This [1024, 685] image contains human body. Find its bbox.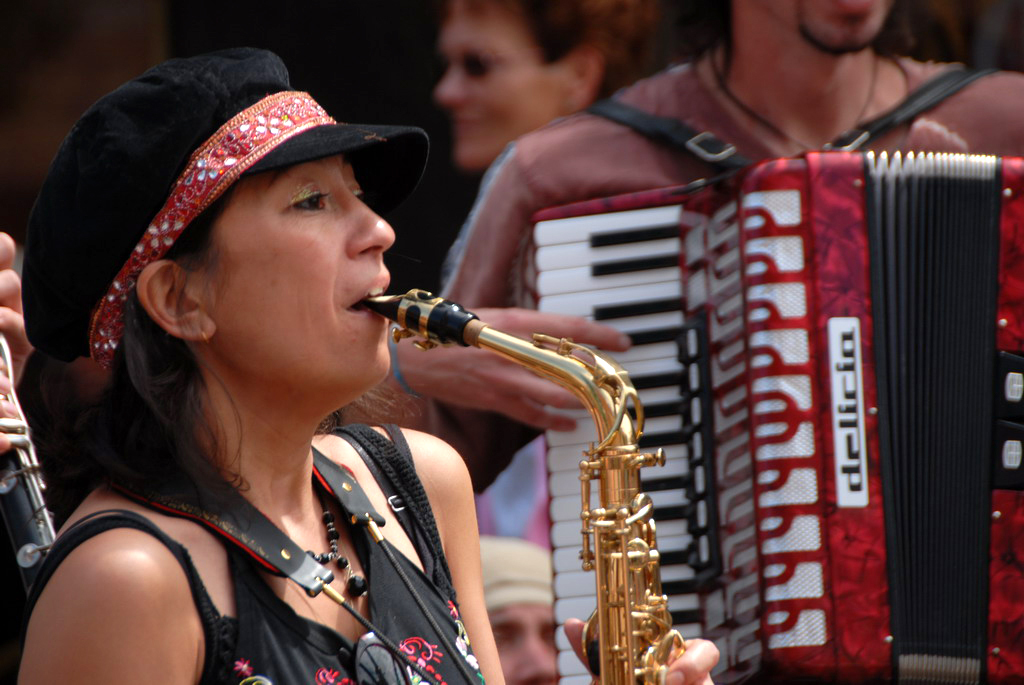
select_region(10, 422, 718, 684).
